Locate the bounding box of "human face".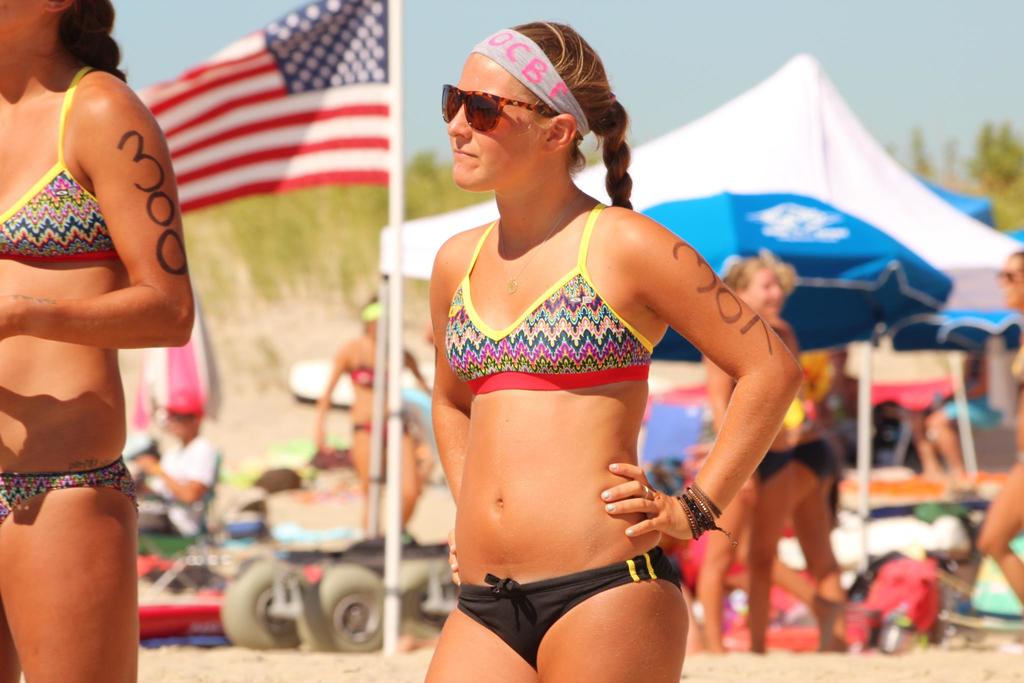
Bounding box: 444,48,541,187.
